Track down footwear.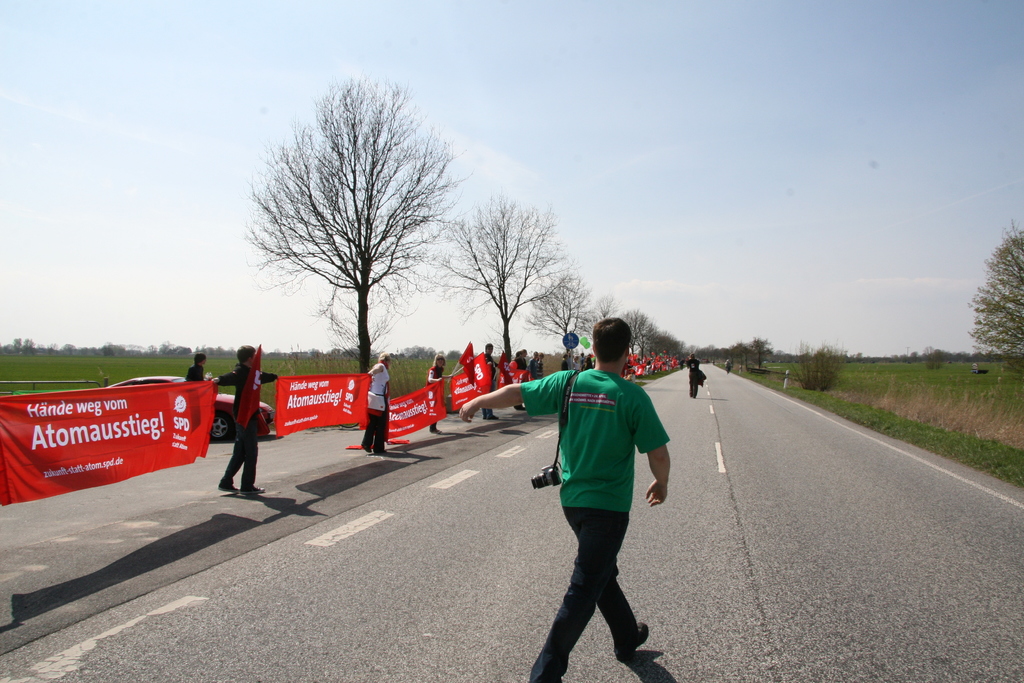
Tracked to box=[360, 443, 366, 450].
